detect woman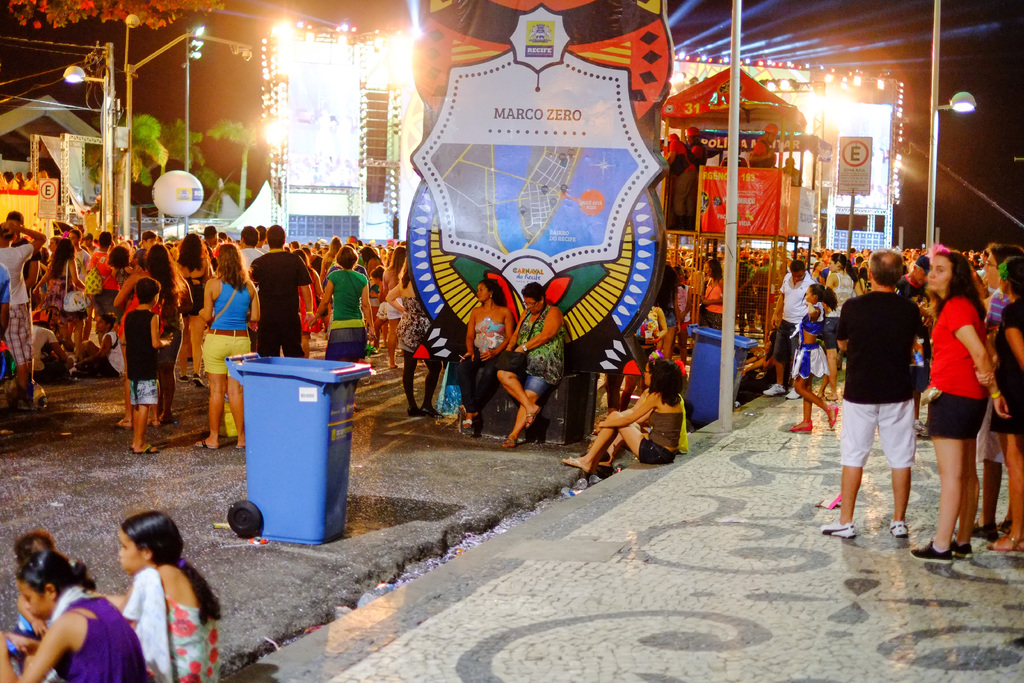
928/240/1012/548
